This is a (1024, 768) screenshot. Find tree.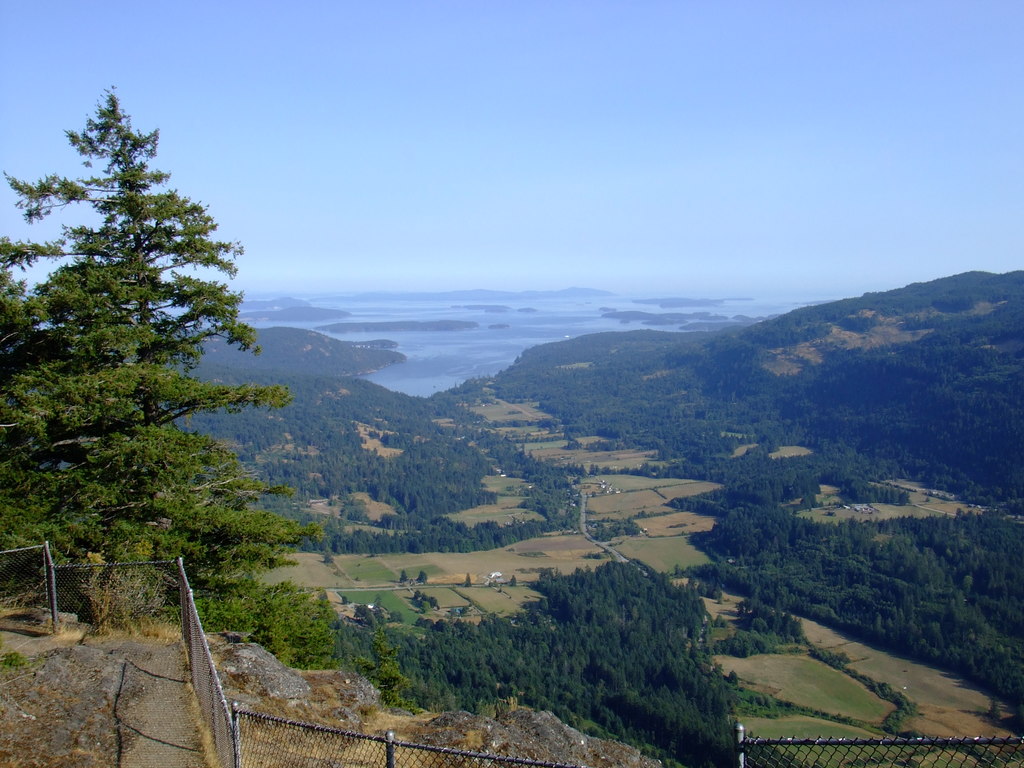
Bounding box: (left=0, top=230, right=115, bottom=598).
